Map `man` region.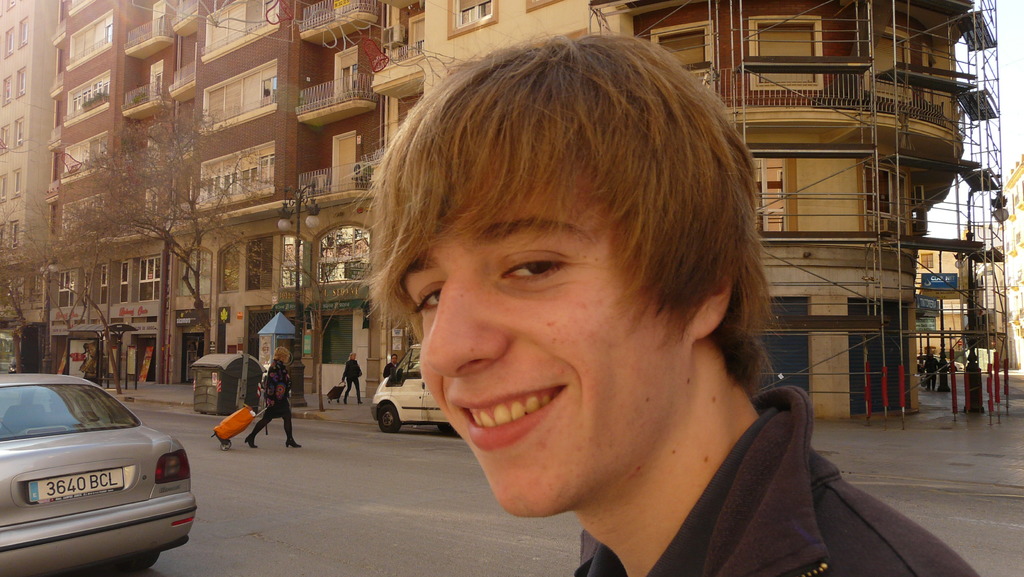
Mapped to (918, 353, 940, 391).
